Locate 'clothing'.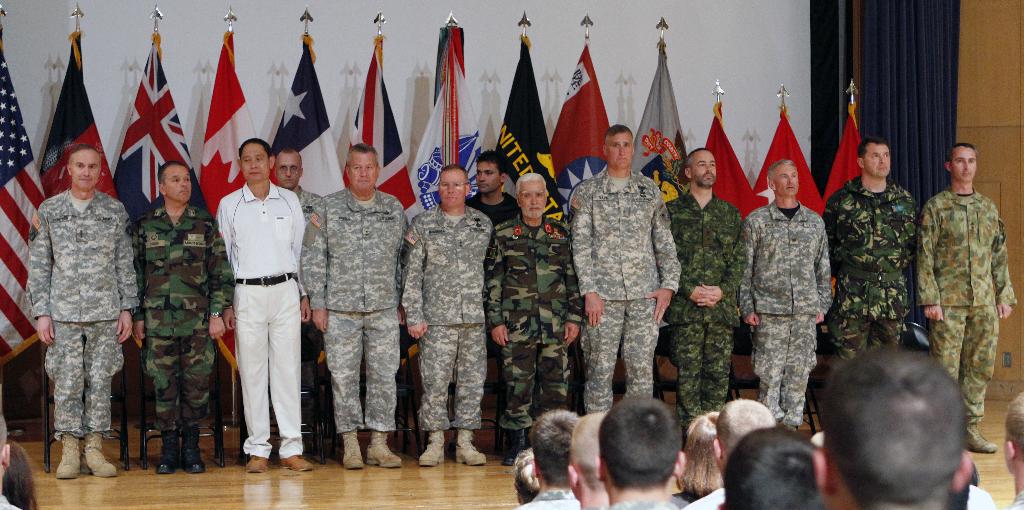
Bounding box: [left=478, top=208, right=589, bottom=445].
